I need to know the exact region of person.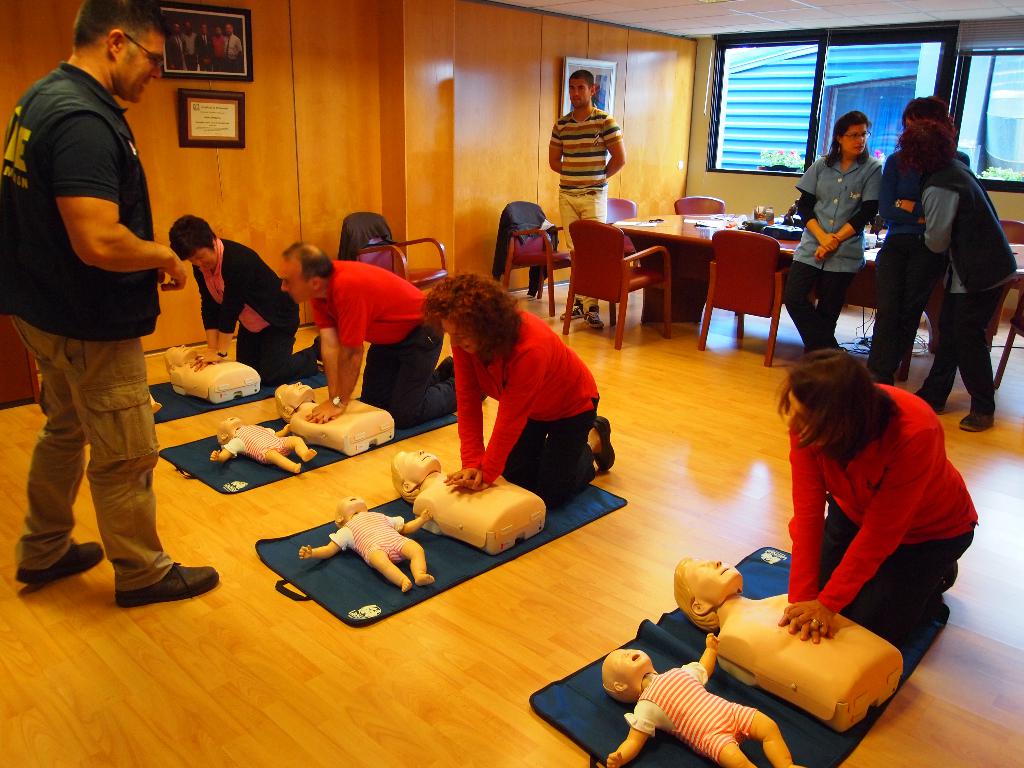
Region: (left=667, top=555, right=904, bottom=730).
